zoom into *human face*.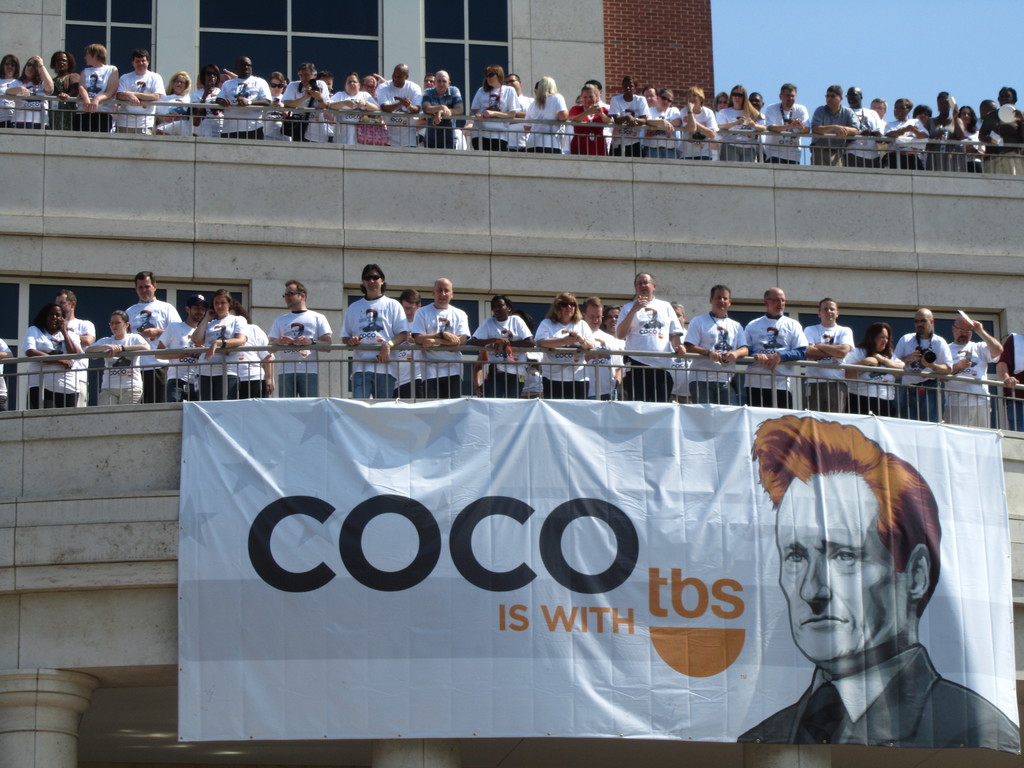
Zoom target: <box>604,309,619,335</box>.
